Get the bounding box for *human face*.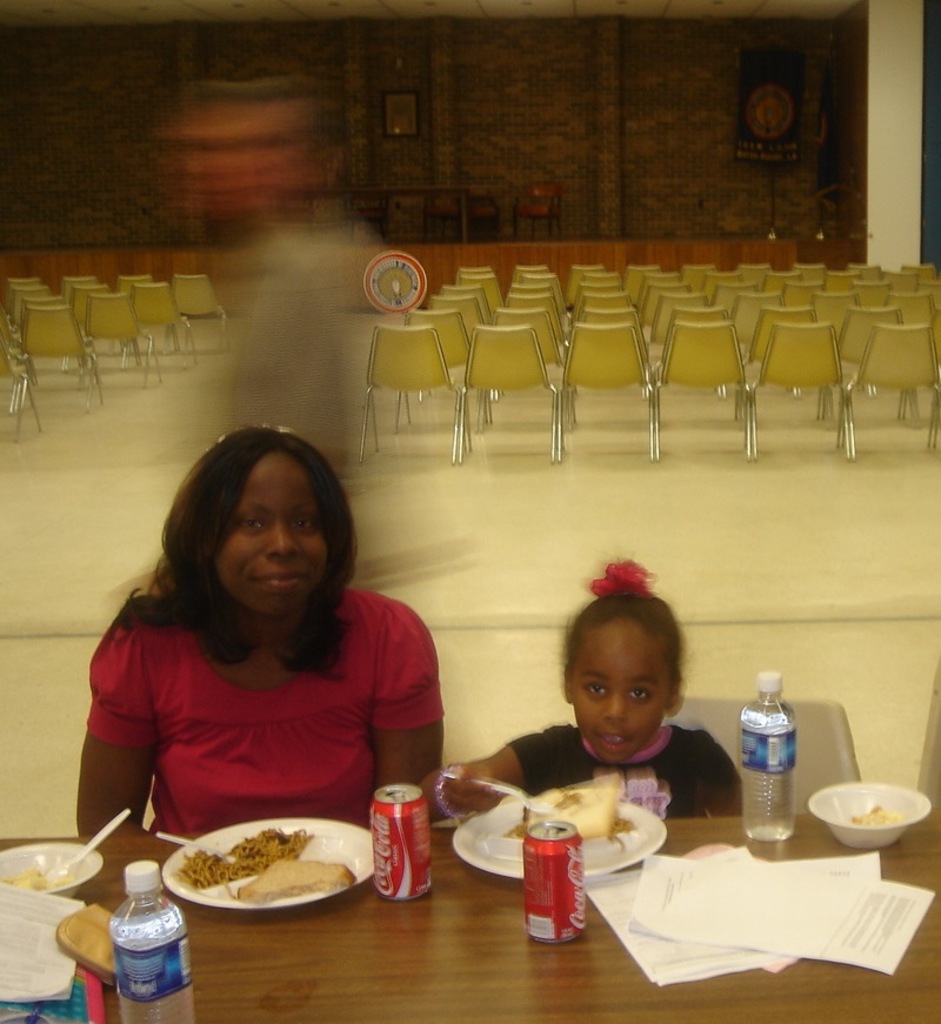
[220,453,327,611].
